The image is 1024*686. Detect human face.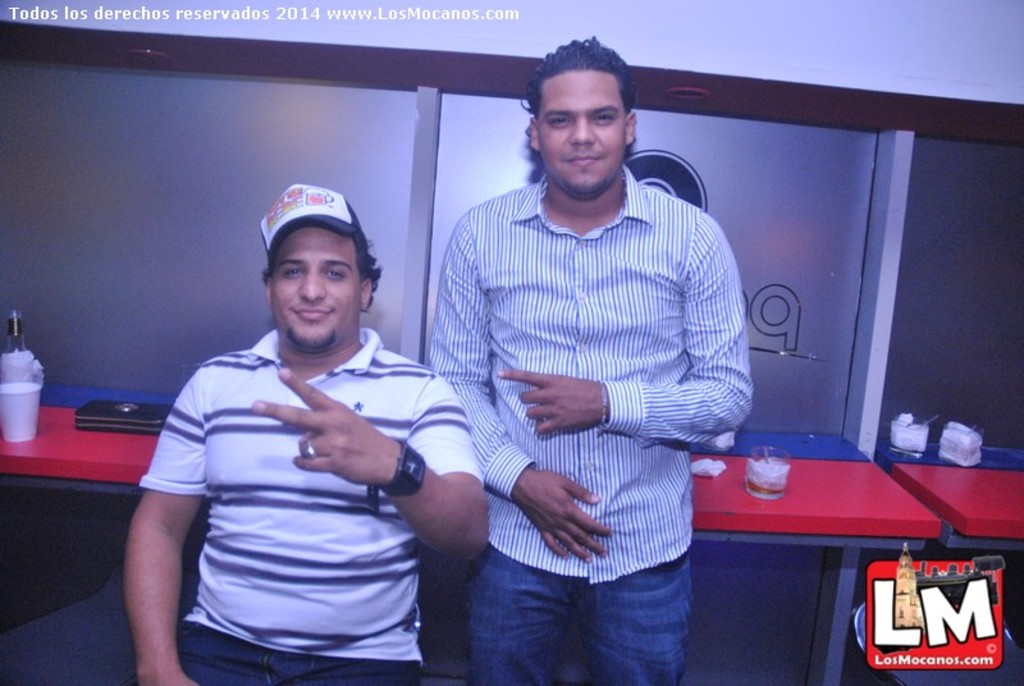
Detection: locate(539, 70, 627, 189).
